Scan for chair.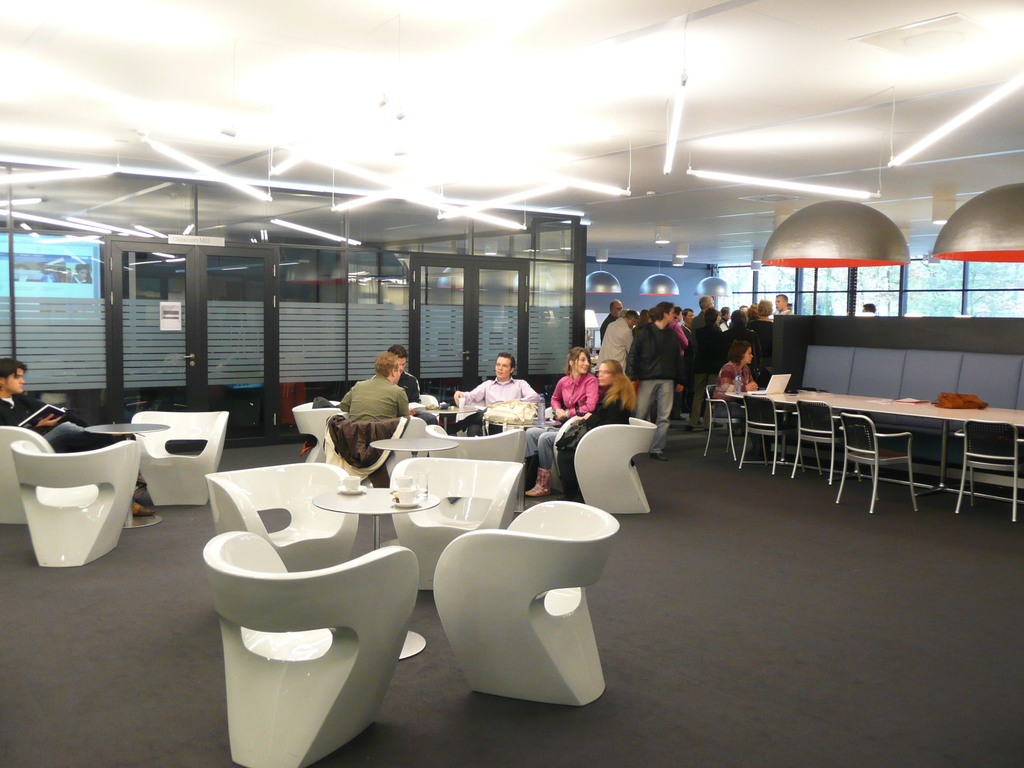
Scan result: box=[400, 395, 443, 410].
